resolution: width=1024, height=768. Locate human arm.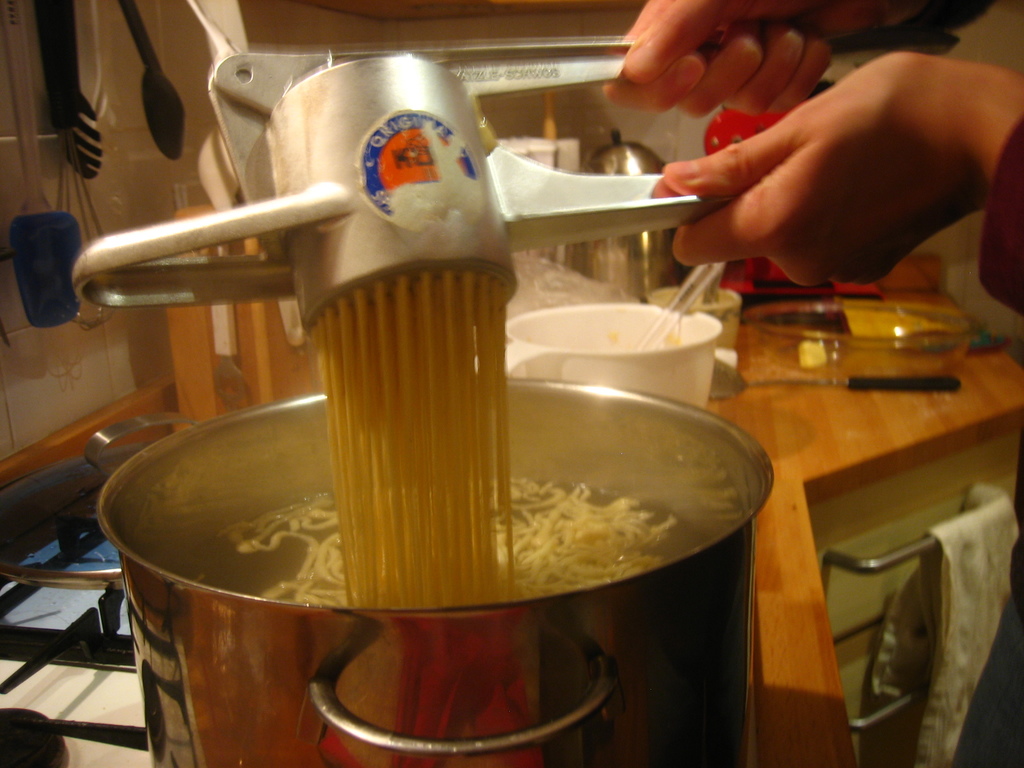
left=603, top=0, right=944, bottom=116.
